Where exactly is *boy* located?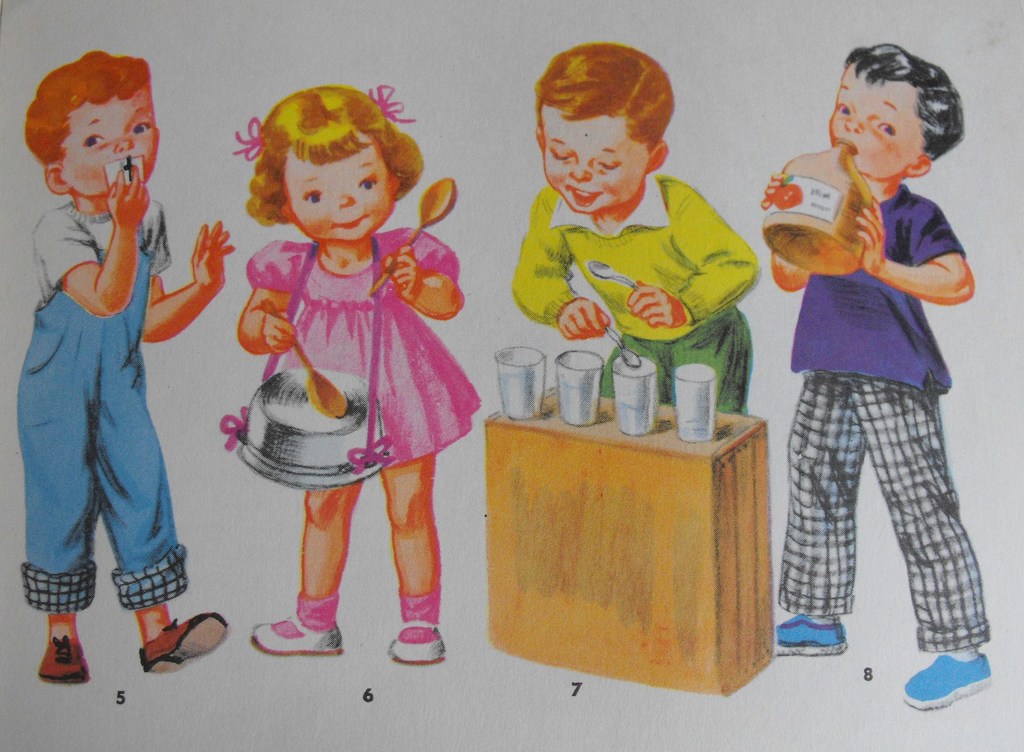
Its bounding box is 15,46,228,689.
